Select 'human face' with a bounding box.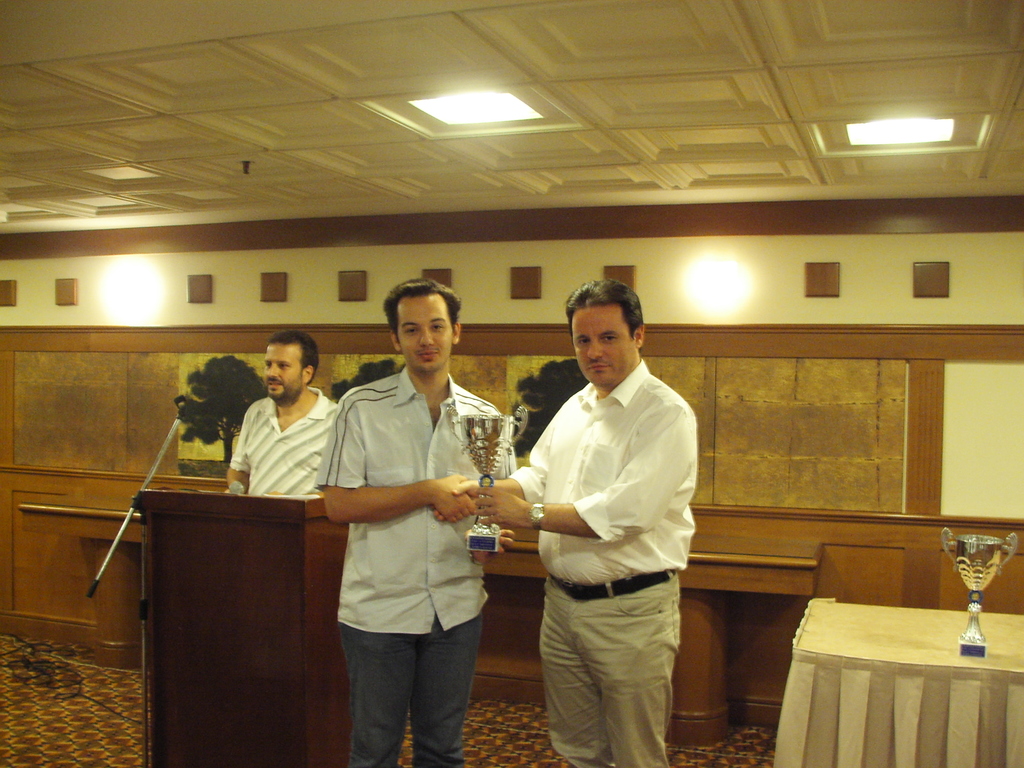
box=[399, 288, 455, 373].
